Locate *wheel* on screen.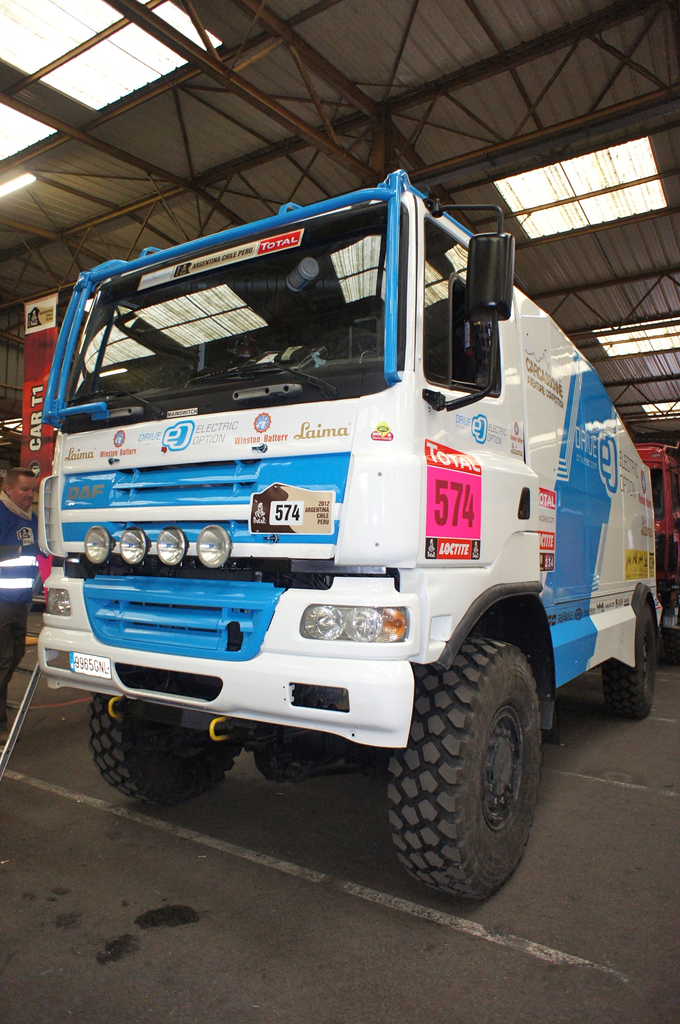
On screen at Rect(378, 634, 549, 896).
